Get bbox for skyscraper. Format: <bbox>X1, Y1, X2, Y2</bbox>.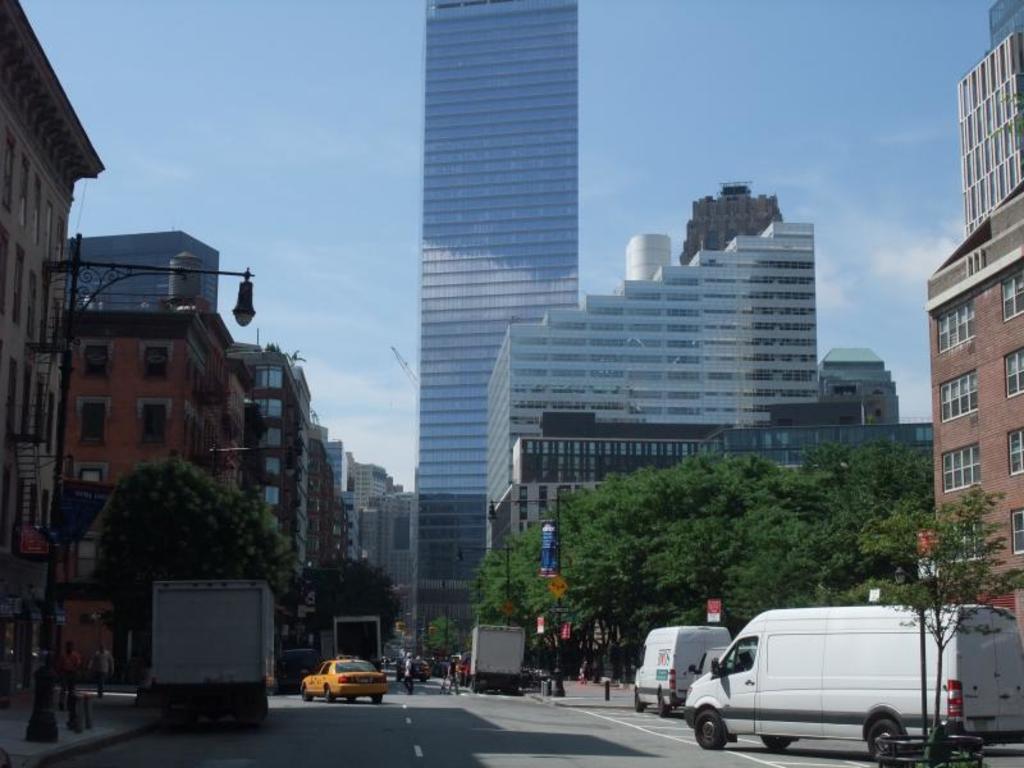
<bbox>468, 215, 824, 557</bbox>.
